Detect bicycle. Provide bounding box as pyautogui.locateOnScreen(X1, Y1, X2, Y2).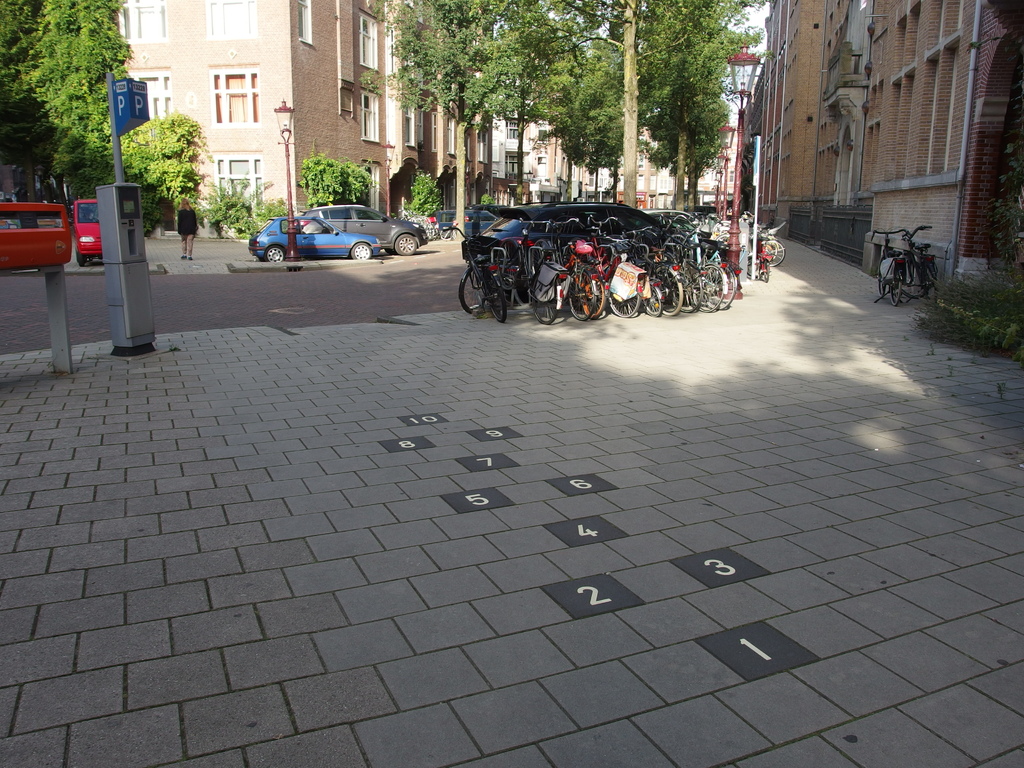
pyautogui.locateOnScreen(888, 215, 952, 298).
